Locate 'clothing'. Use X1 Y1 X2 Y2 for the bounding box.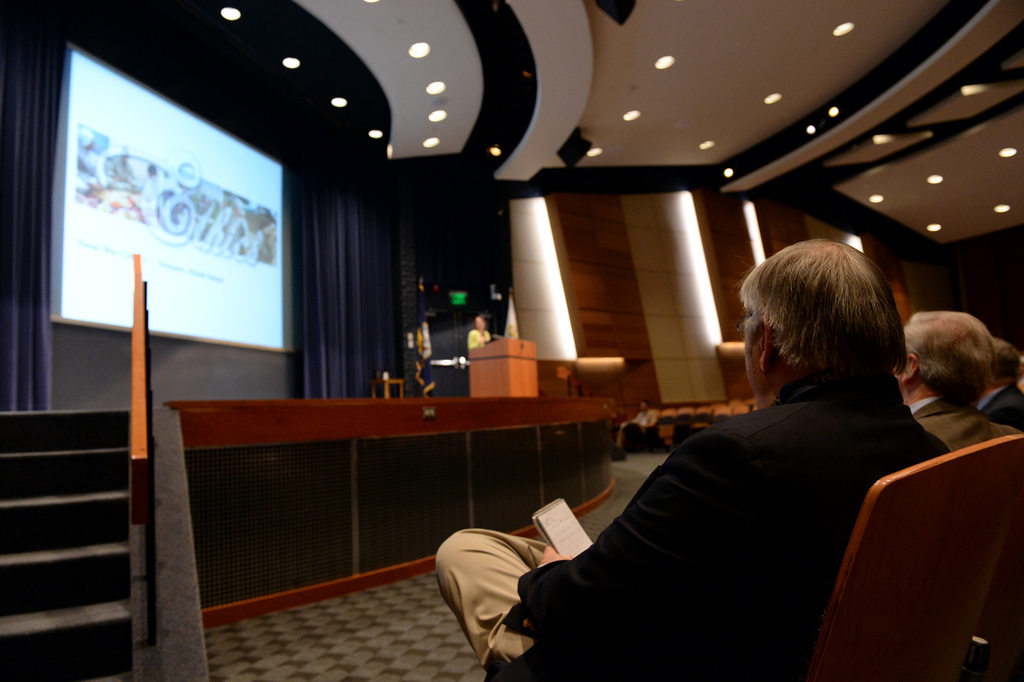
401 262 897 662.
